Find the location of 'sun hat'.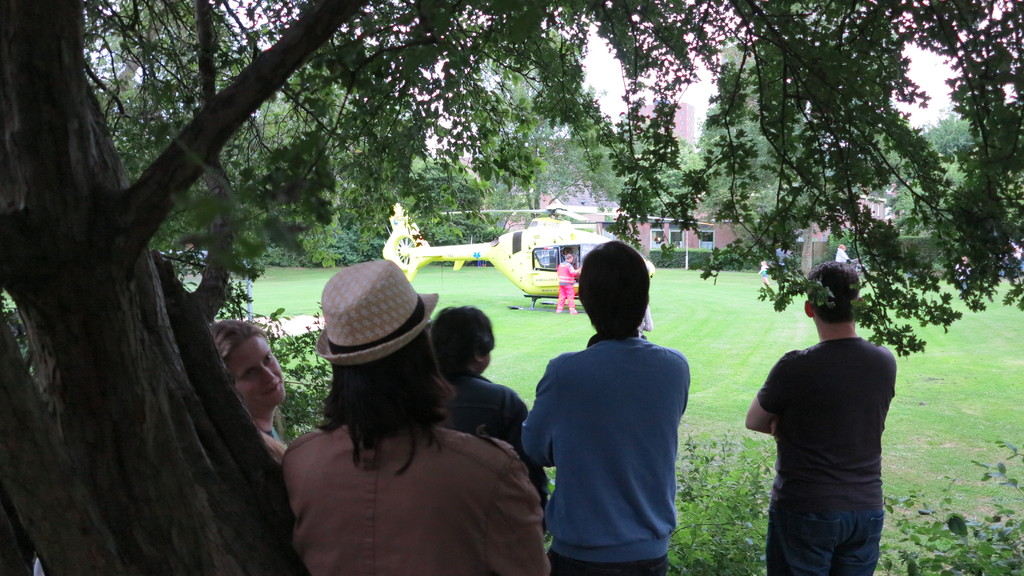
Location: {"left": 312, "top": 255, "right": 436, "bottom": 366}.
